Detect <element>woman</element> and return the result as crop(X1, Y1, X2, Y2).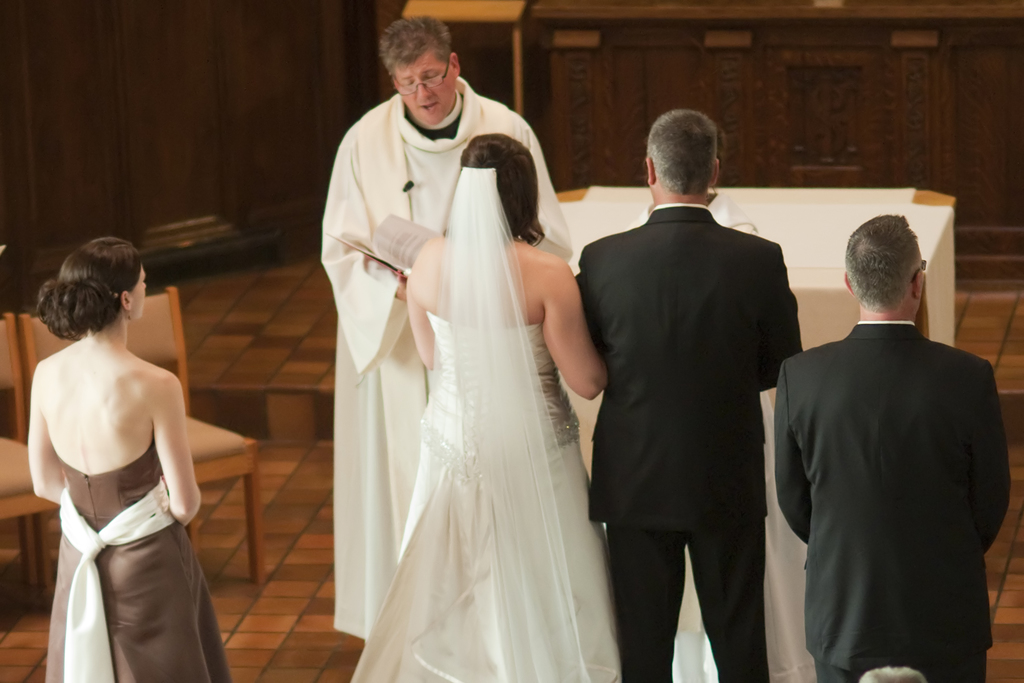
crop(23, 233, 232, 682).
